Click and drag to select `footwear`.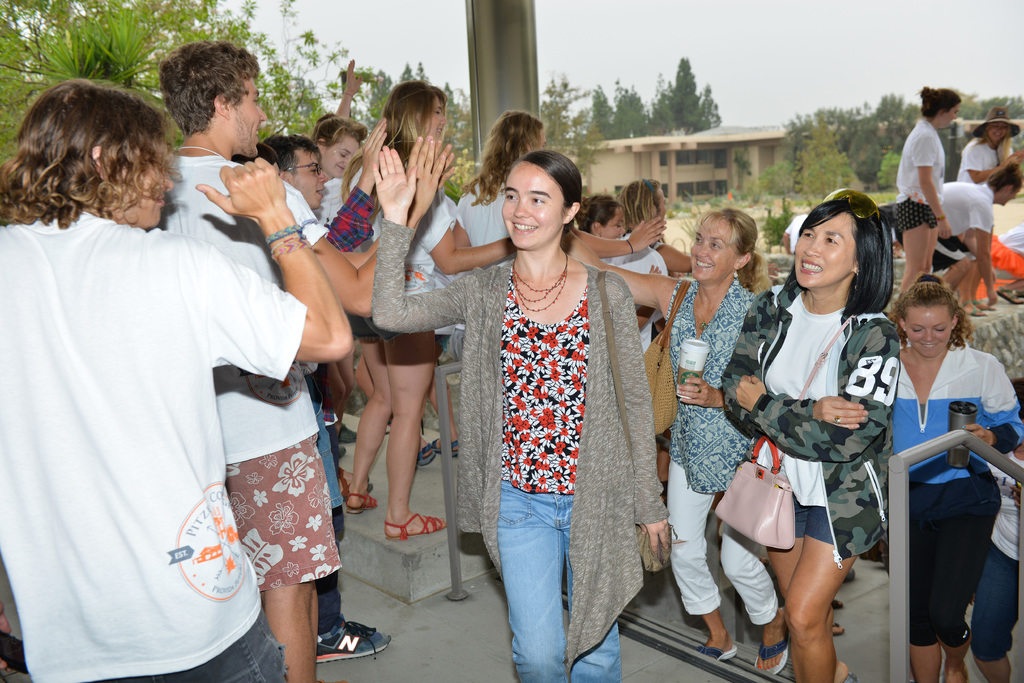
Selection: (left=704, top=645, right=738, bottom=656).
